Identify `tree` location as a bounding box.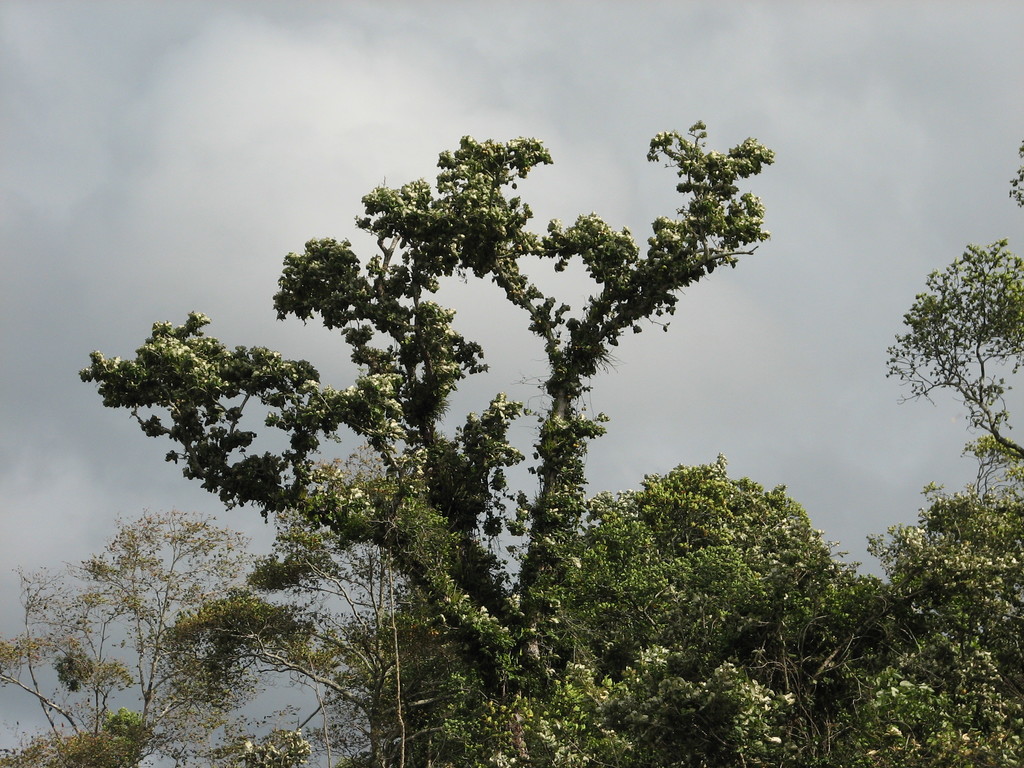
x1=528 y1=445 x2=929 y2=767.
